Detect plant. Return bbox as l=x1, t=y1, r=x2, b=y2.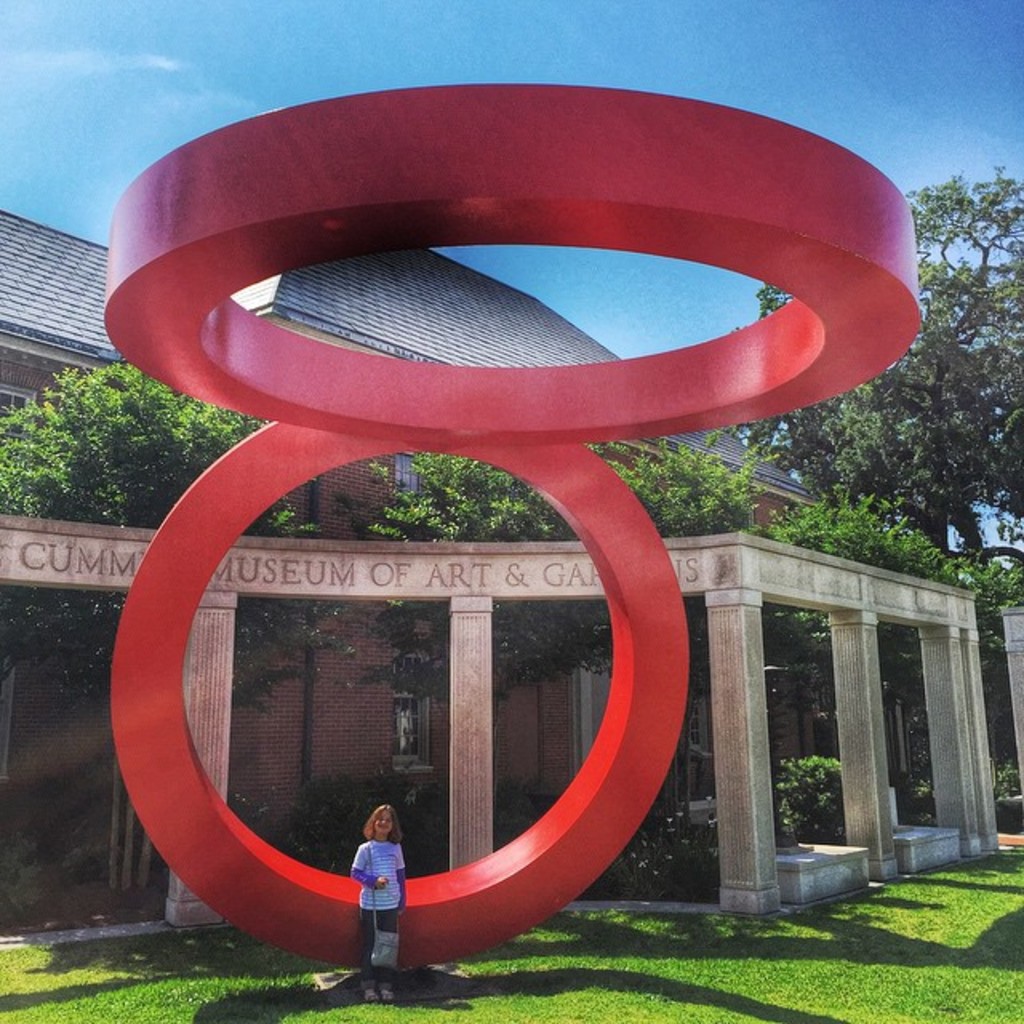
l=616, t=803, r=736, b=896.
